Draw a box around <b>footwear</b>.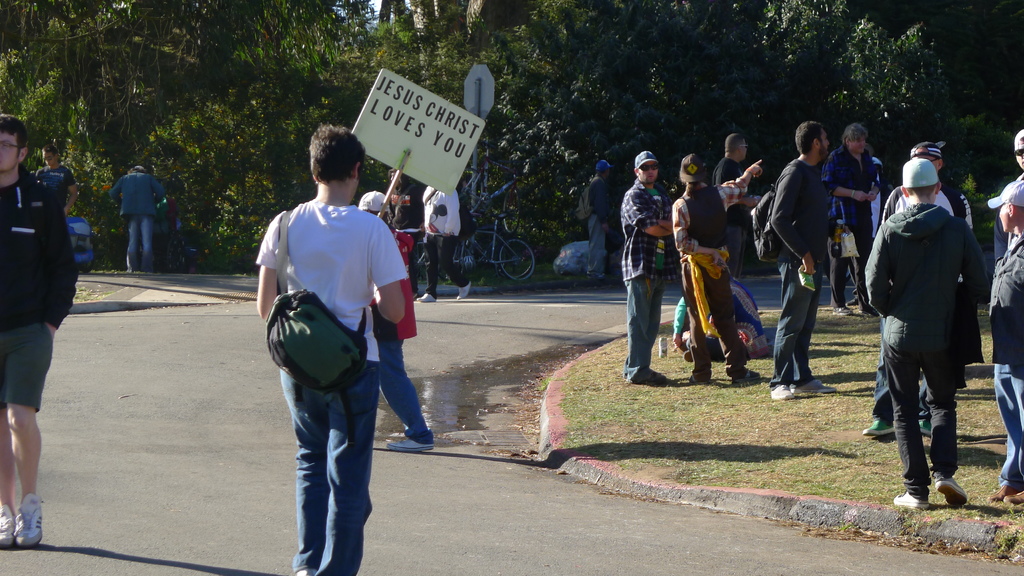
{"x1": 739, "y1": 369, "x2": 760, "y2": 387}.
